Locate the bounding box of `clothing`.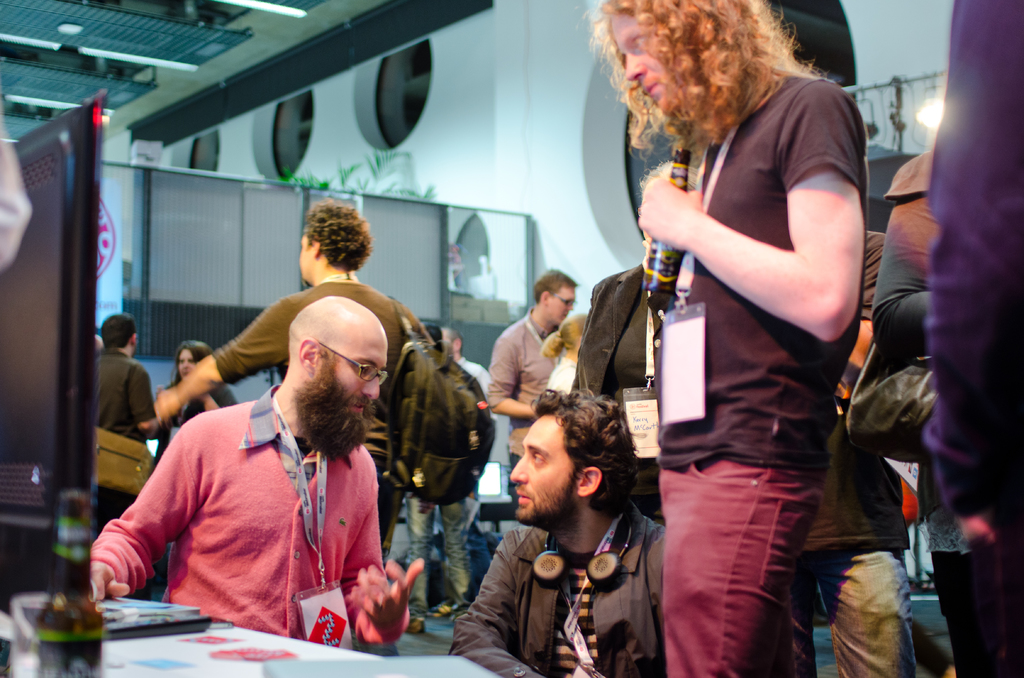
Bounding box: select_region(653, 462, 833, 677).
